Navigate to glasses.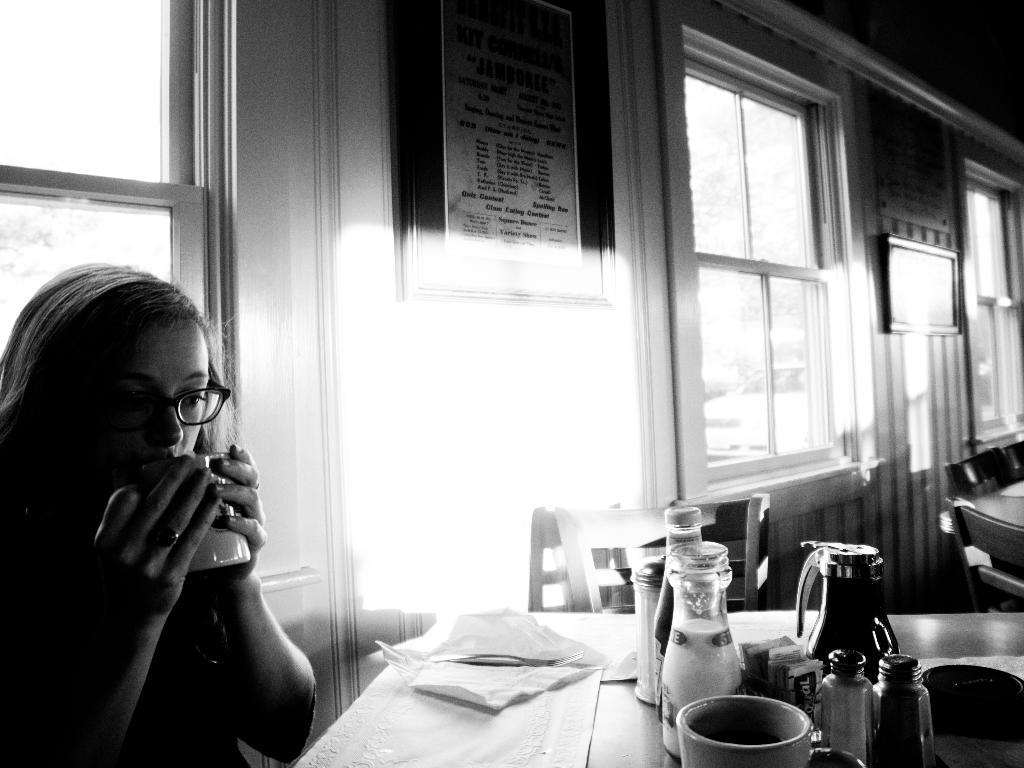
Navigation target: 65:384:221:441.
